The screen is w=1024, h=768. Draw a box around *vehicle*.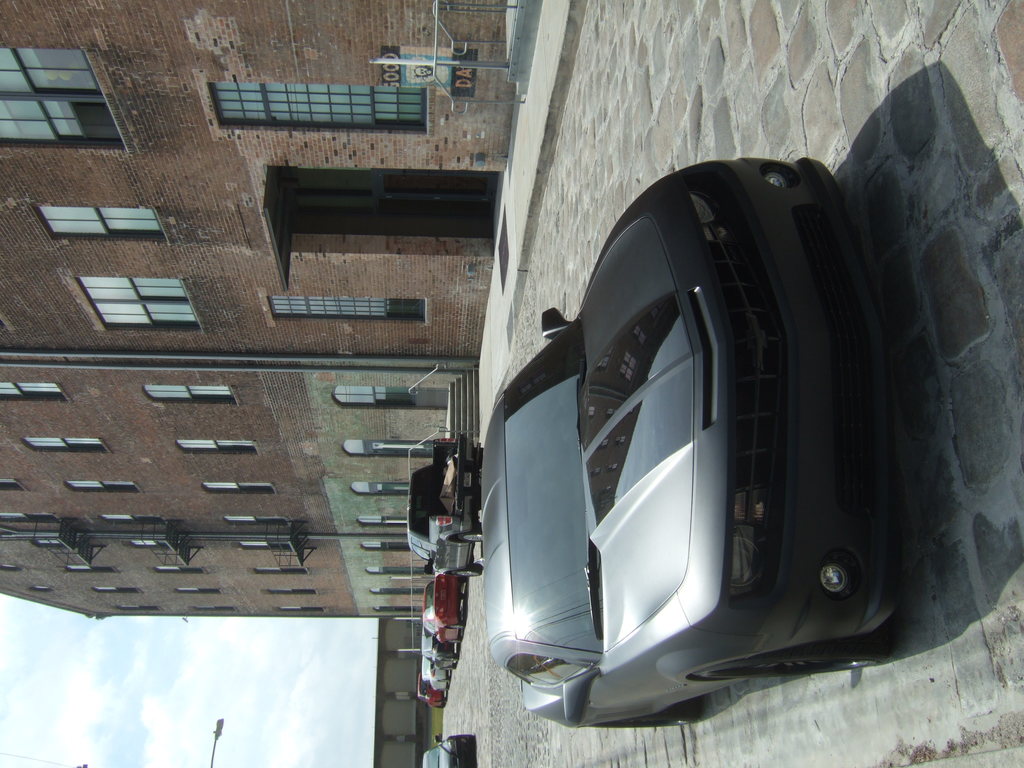
Rect(465, 140, 943, 710).
